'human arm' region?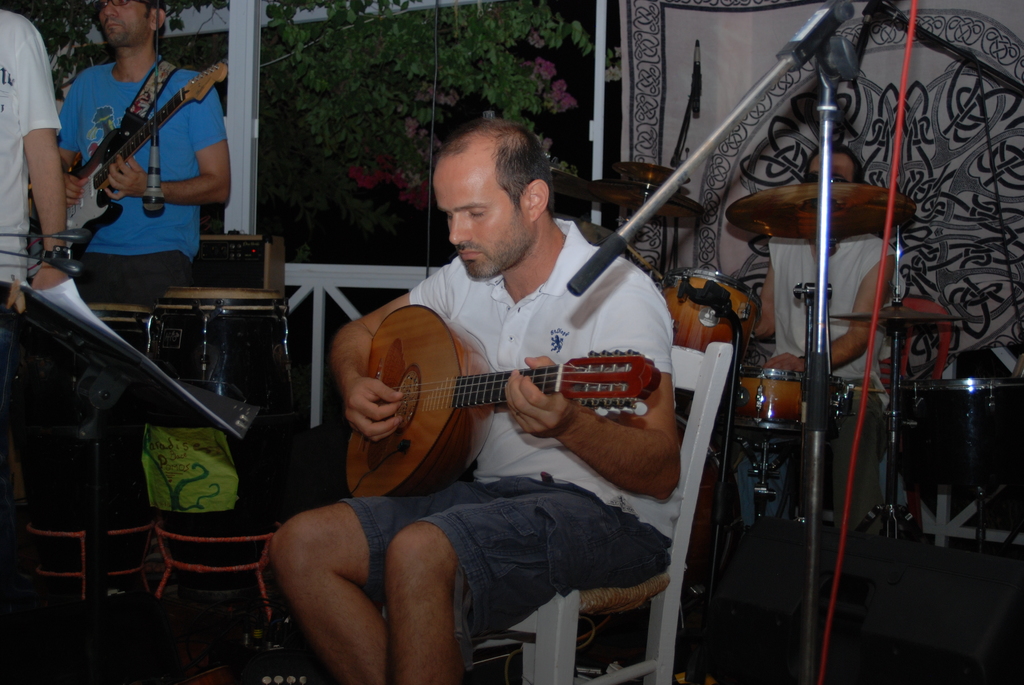
pyautogui.locateOnScreen(13, 14, 72, 295)
